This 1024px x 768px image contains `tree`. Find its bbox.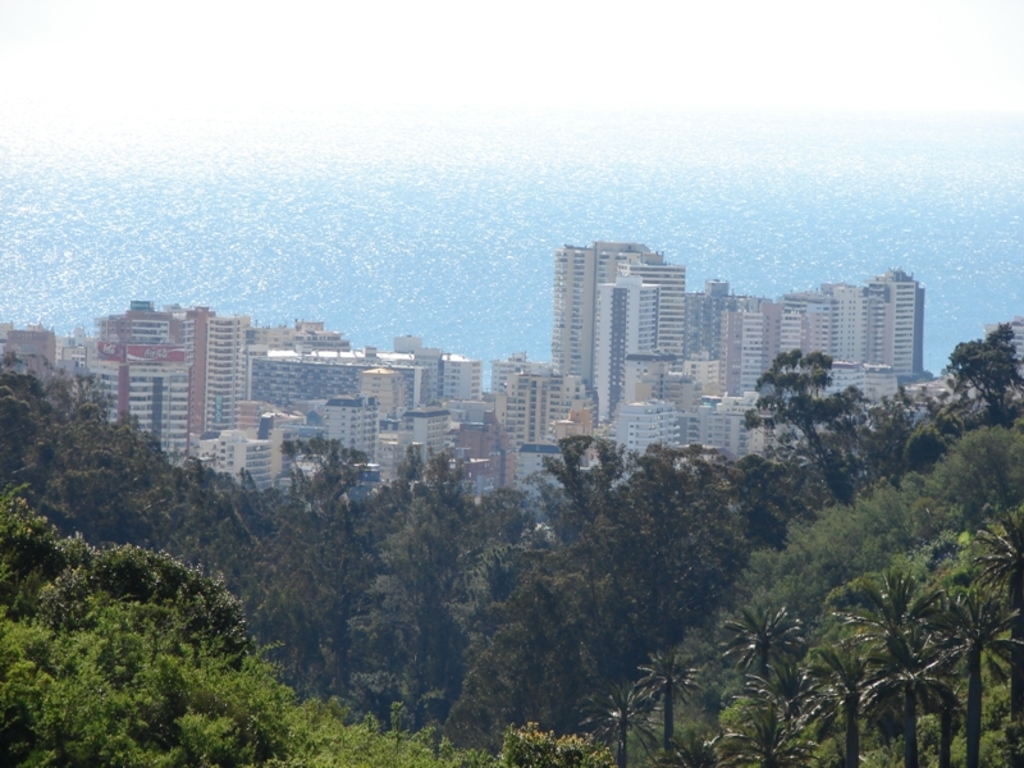
941,316,1023,435.
